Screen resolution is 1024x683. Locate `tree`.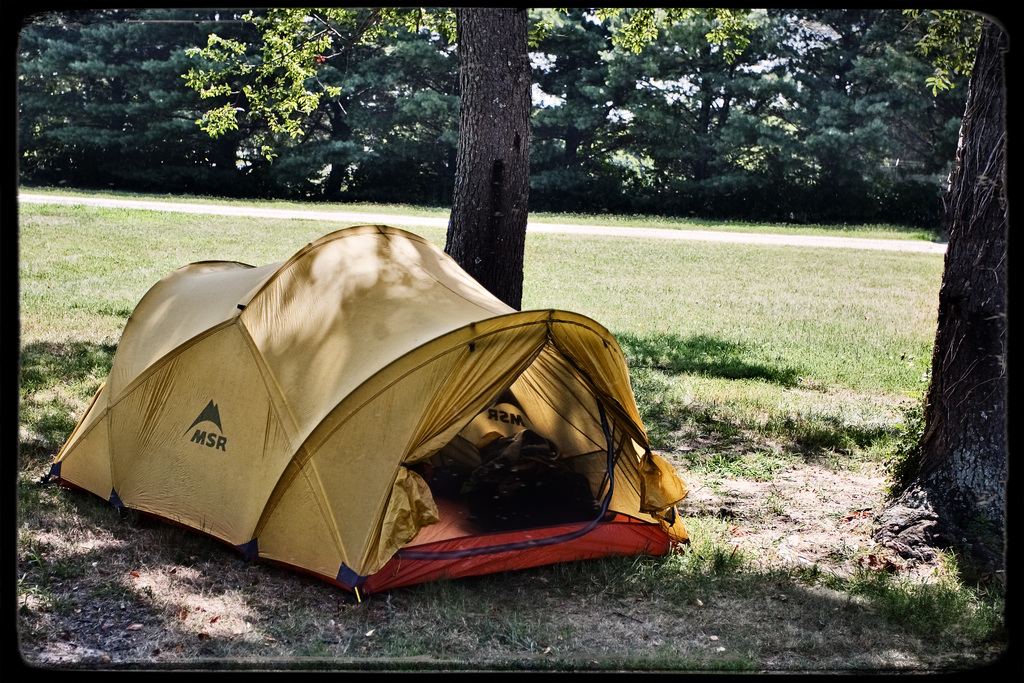
bbox=[439, 3, 527, 304].
